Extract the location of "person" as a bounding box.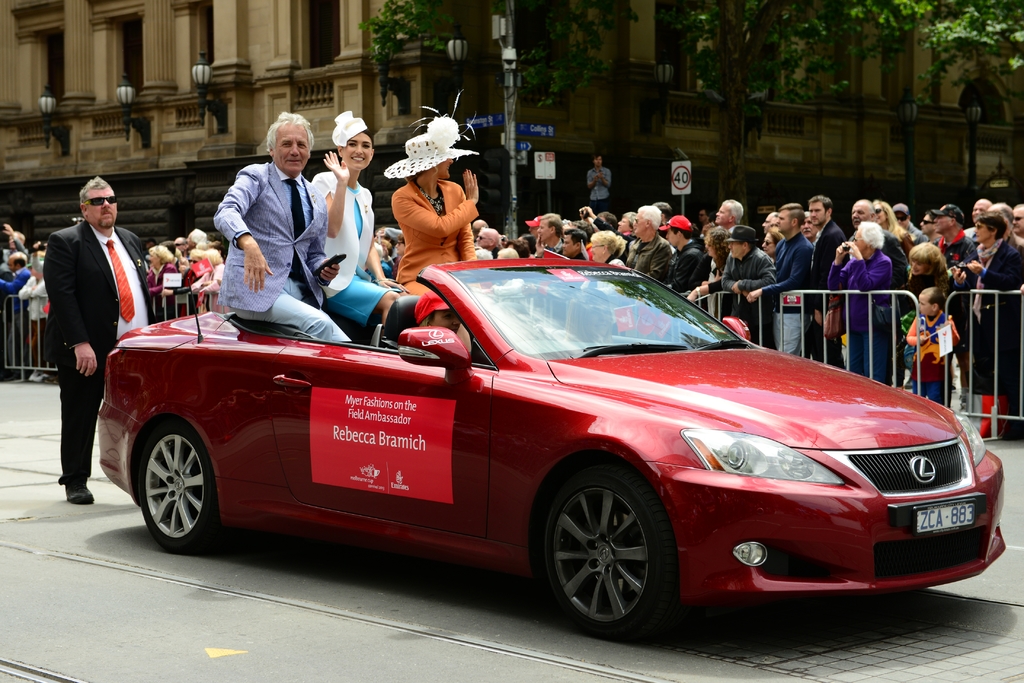
bbox(206, 109, 353, 349).
